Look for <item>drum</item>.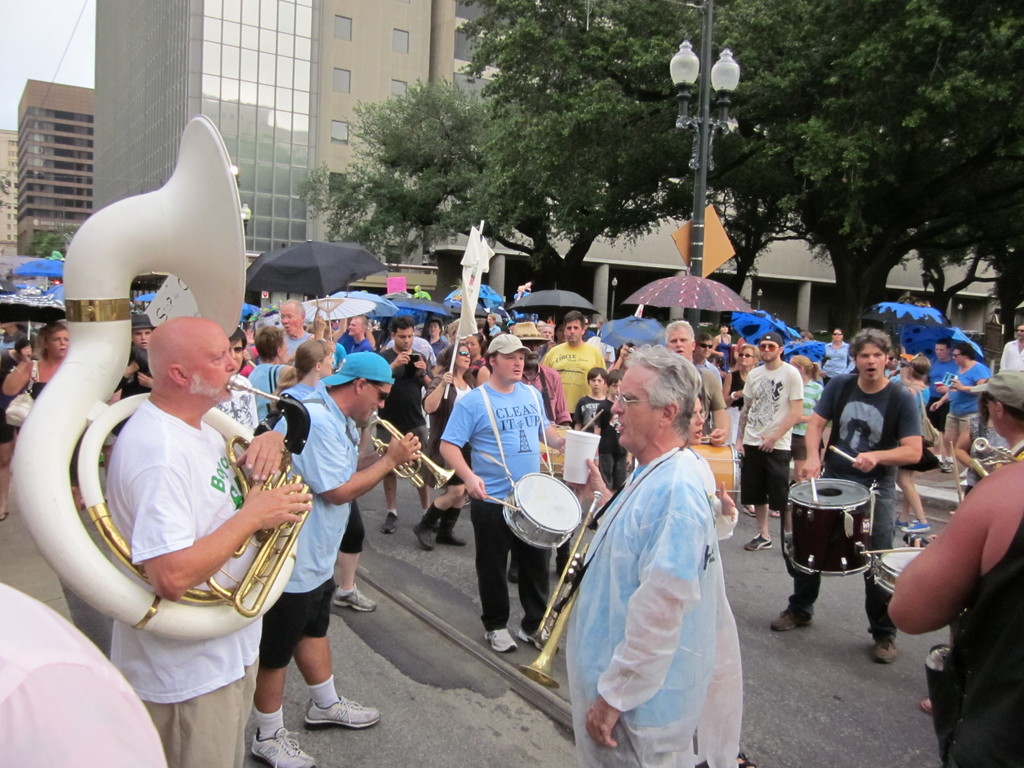
Found: l=872, t=545, r=924, b=593.
